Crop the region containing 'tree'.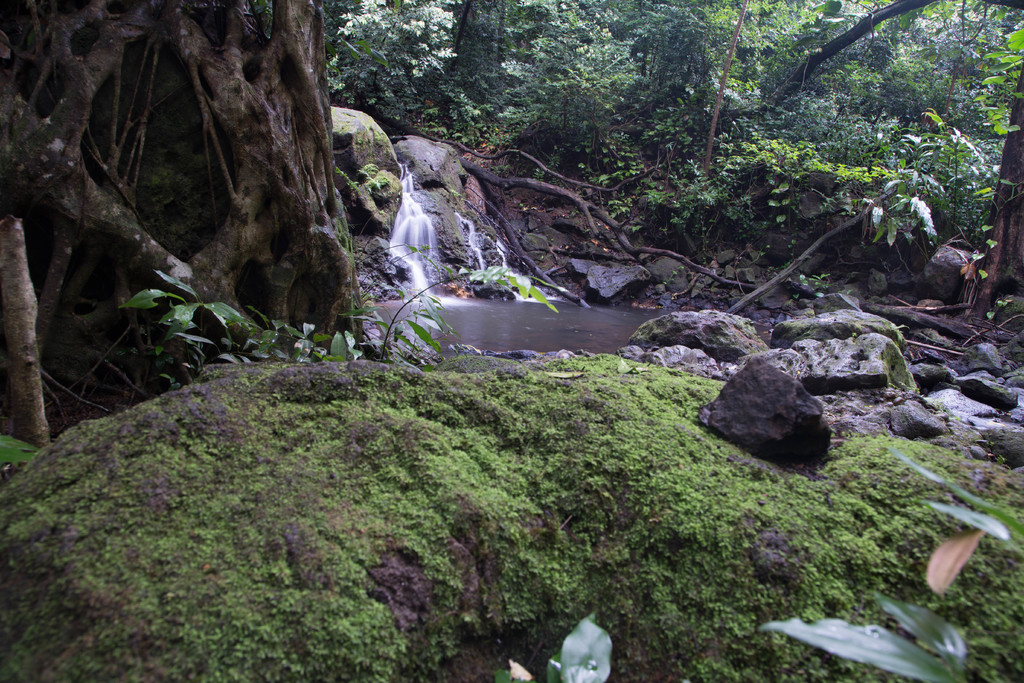
Crop region: bbox(319, 0, 1023, 274).
